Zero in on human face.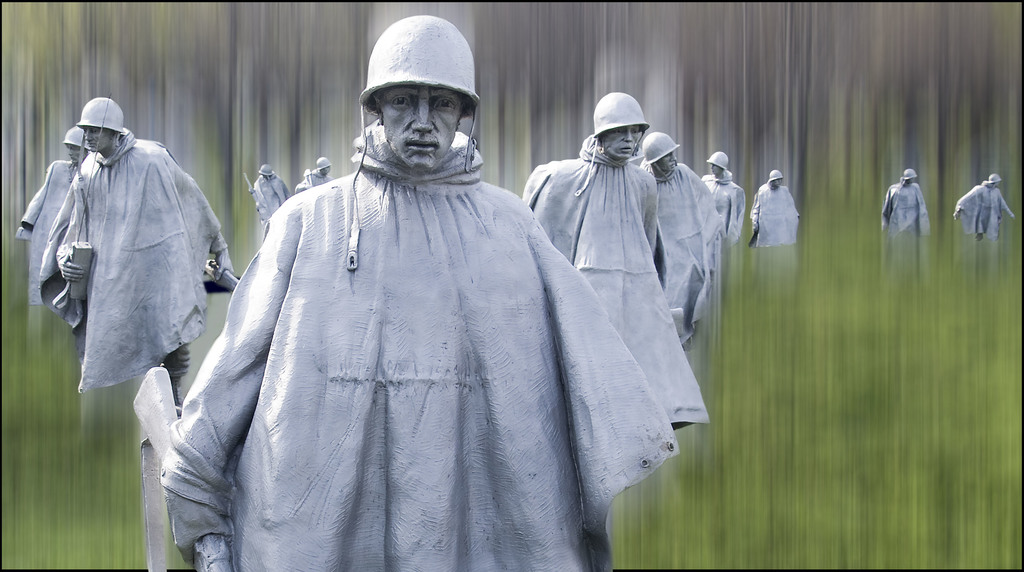
Zeroed in: 604/127/641/157.
